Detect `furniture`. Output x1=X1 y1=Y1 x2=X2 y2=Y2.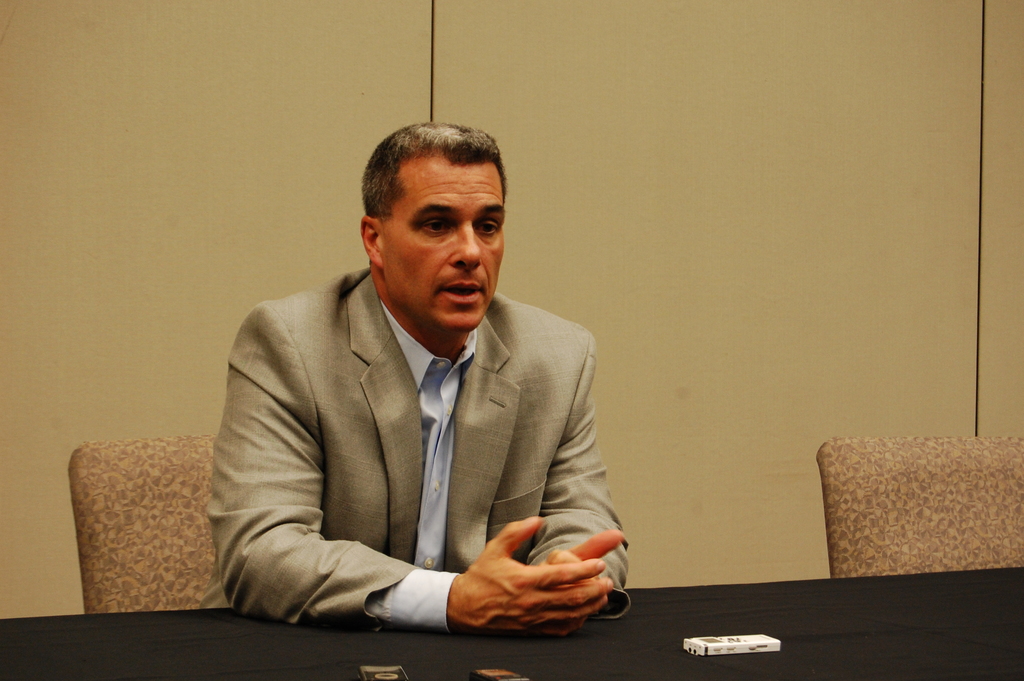
x1=817 y1=438 x2=1023 y2=580.
